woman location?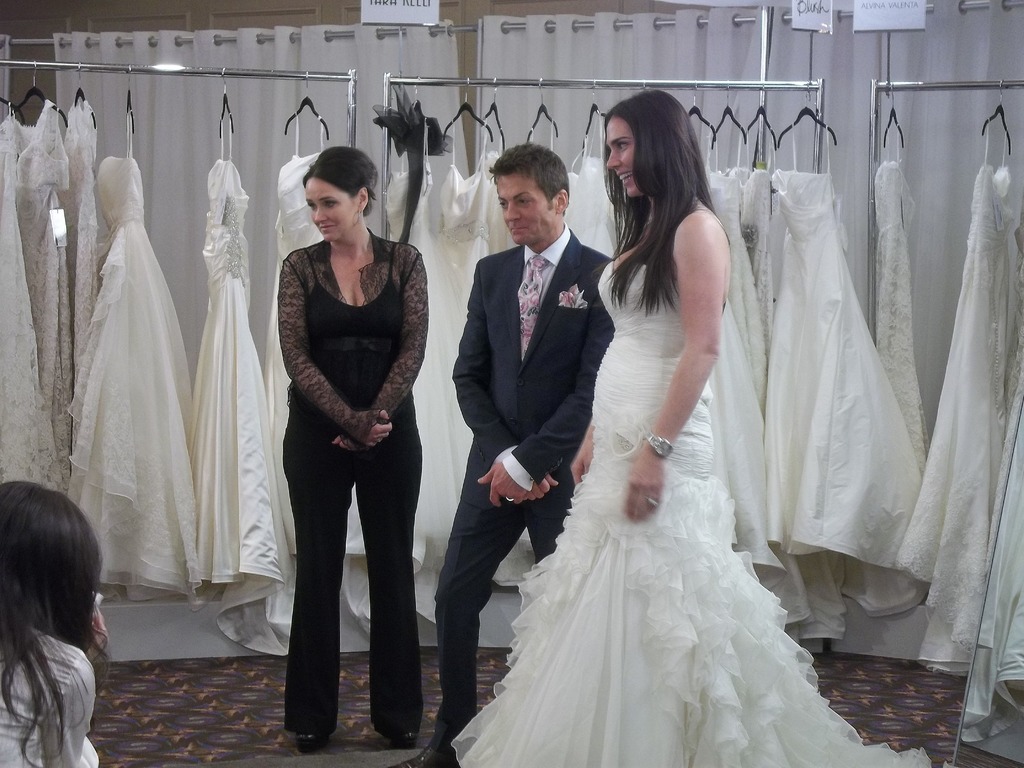
crop(451, 89, 935, 767)
